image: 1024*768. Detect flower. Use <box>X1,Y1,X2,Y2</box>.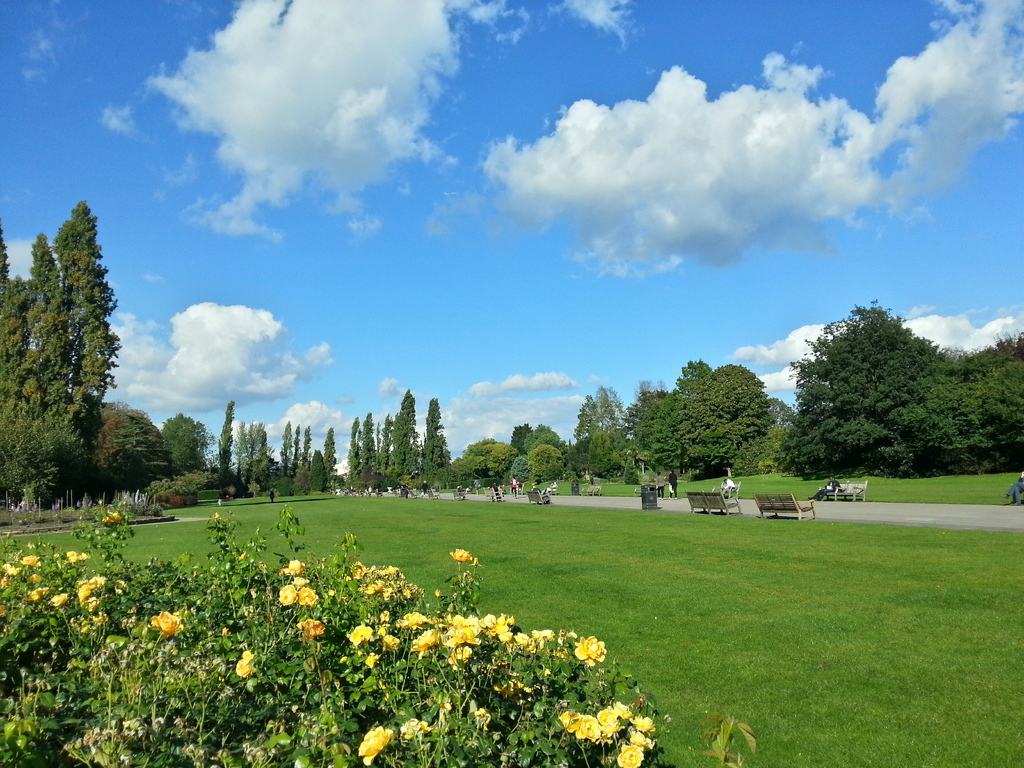
<box>297,616,326,636</box>.
